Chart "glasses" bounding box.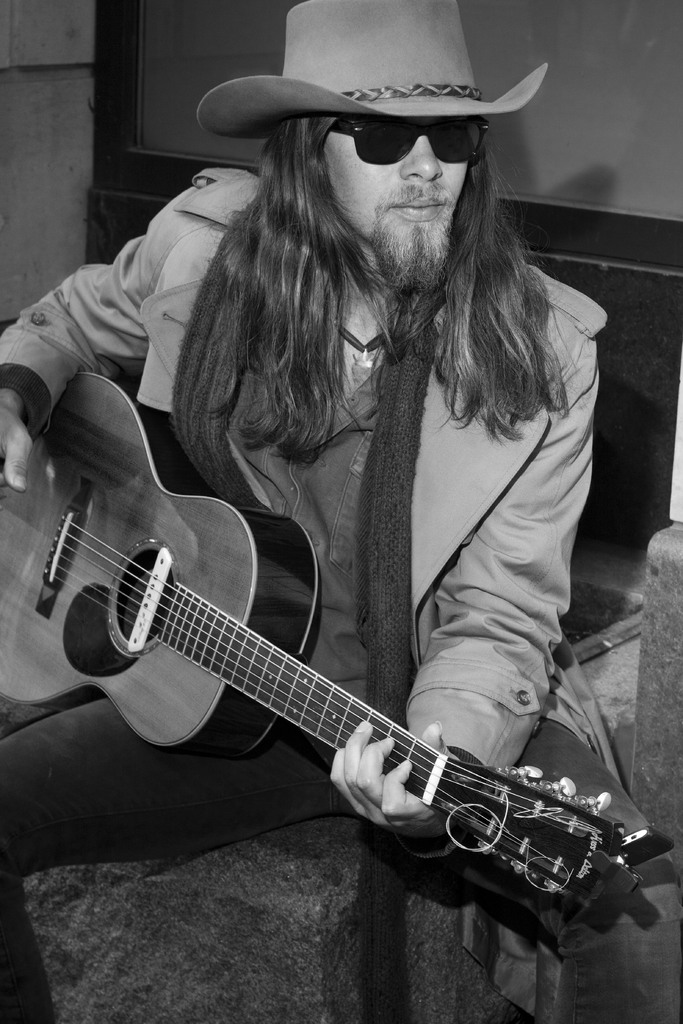
Charted: 317 101 504 157.
